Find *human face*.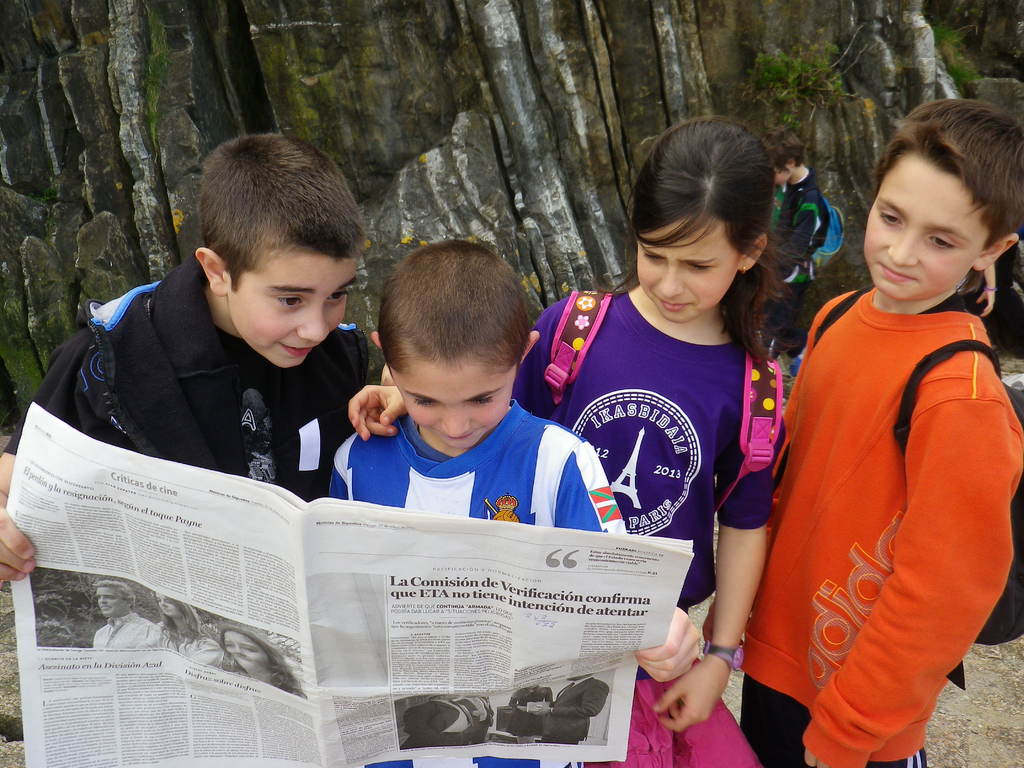
l=227, t=632, r=261, b=668.
